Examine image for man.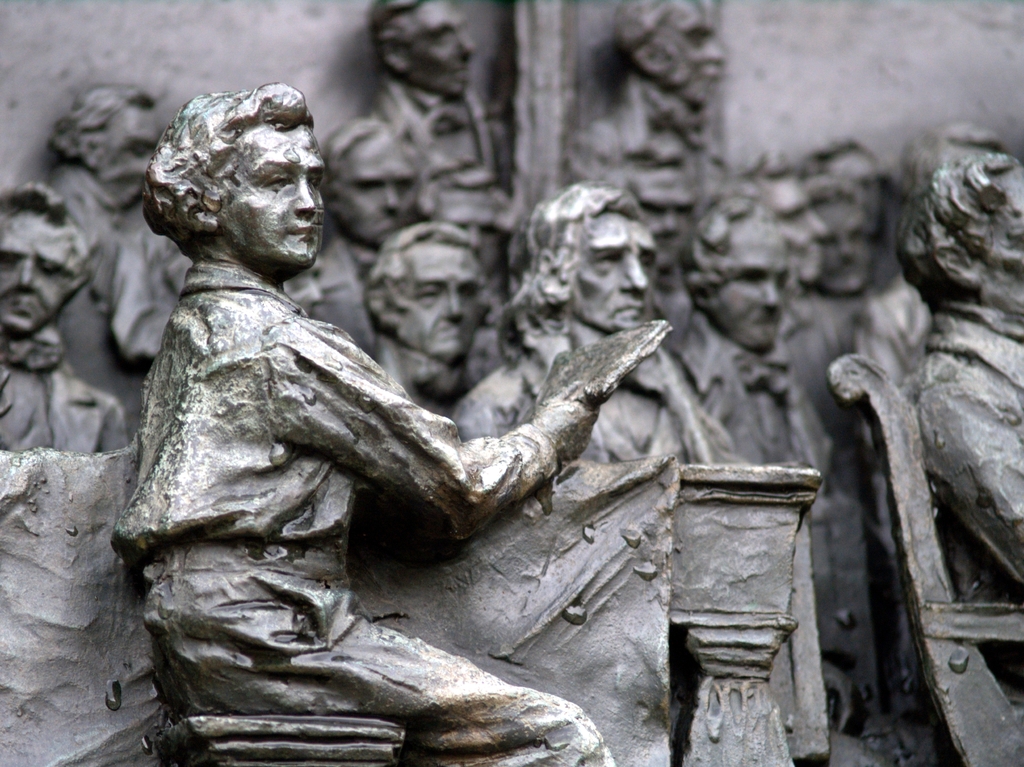
Examination result: Rect(450, 181, 748, 456).
